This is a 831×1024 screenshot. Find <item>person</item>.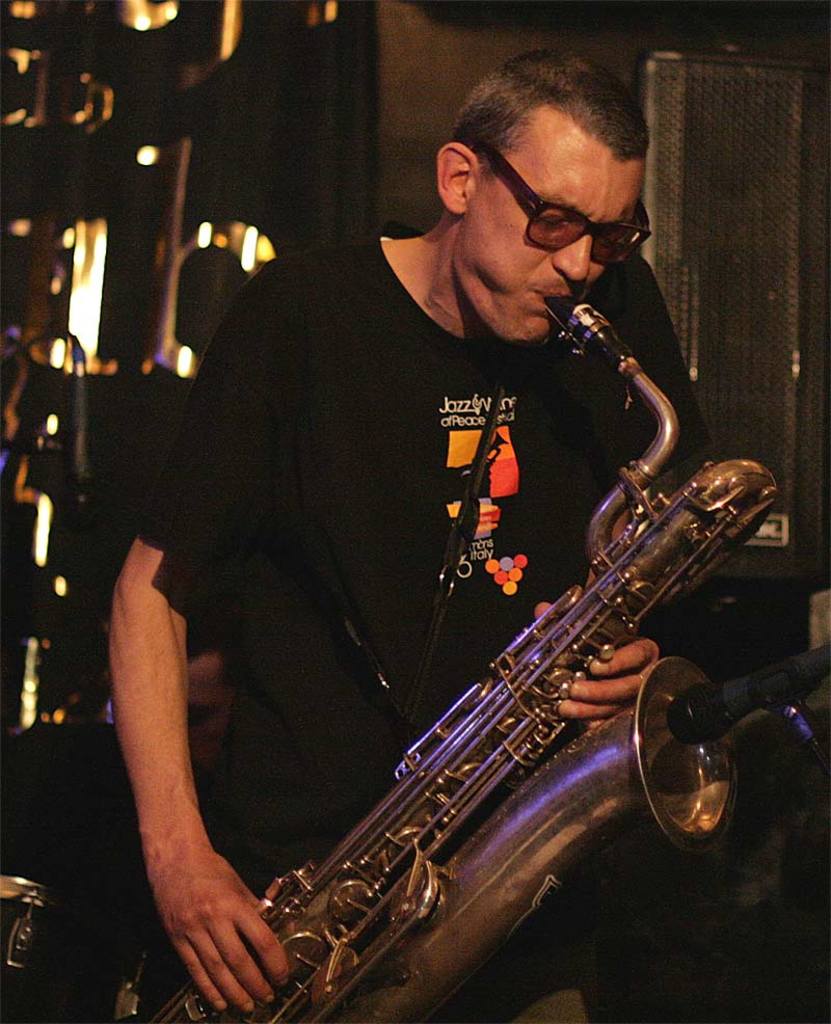
Bounding box: Rect(115, 27, 763, 952).
